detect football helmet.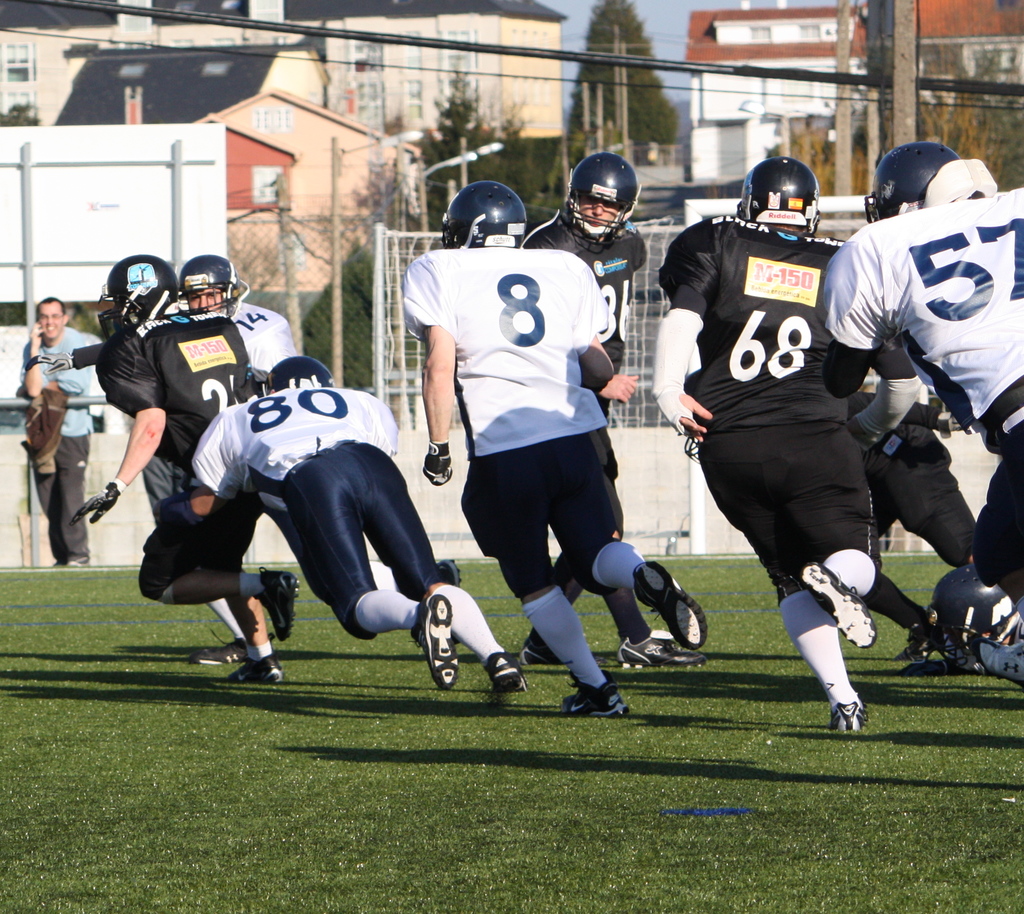
Detected at x1=258, y1=353, x2=339, y2=397.
